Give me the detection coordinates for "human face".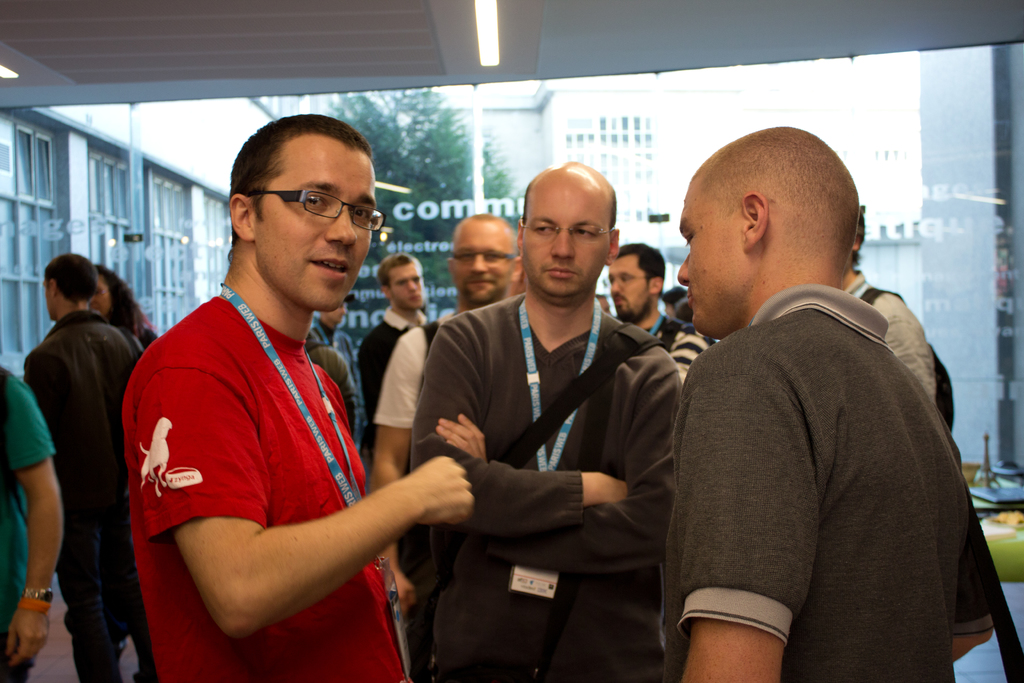
{"x1": 387, "y1": 266, "x2": 431, "y2": 313}.
